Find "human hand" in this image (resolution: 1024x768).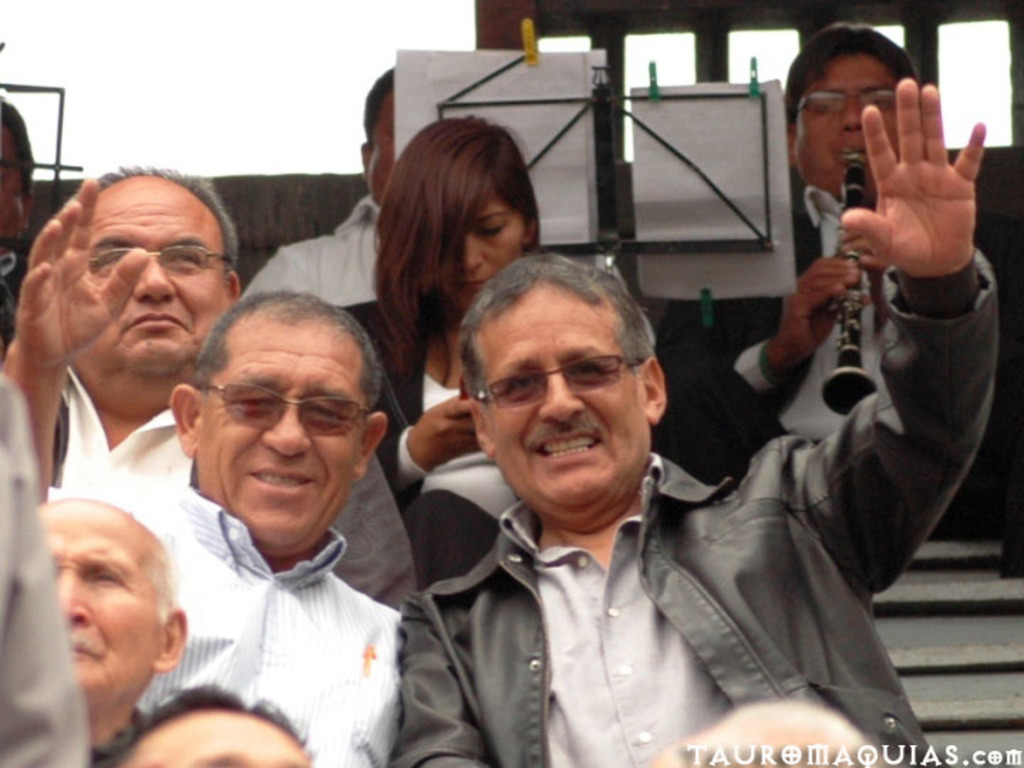
407/391/486/475.
